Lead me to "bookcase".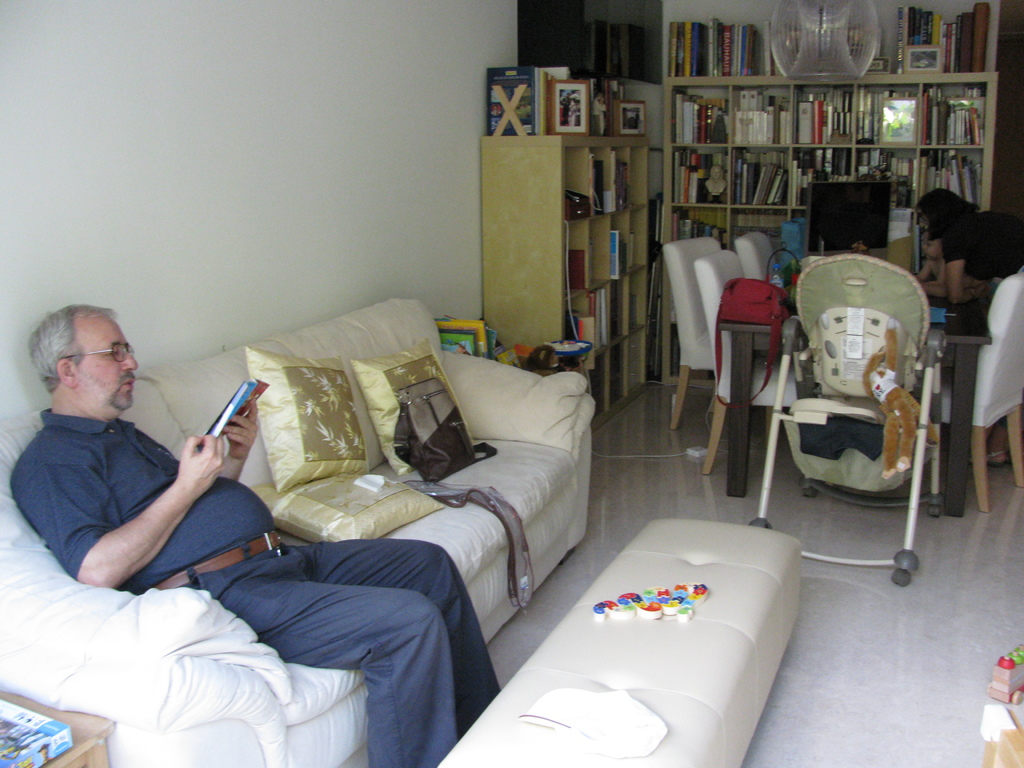
Lead to Rect(661, 0, 1001, 388).
